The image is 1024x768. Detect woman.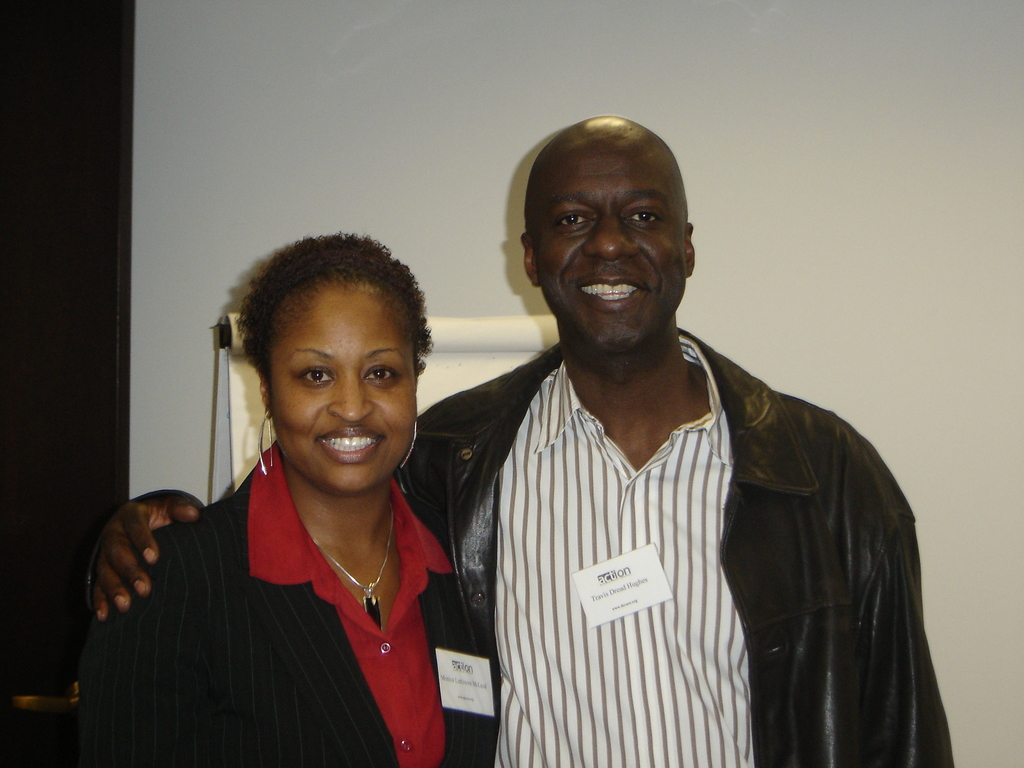
Detection: [93,223,486,762].
